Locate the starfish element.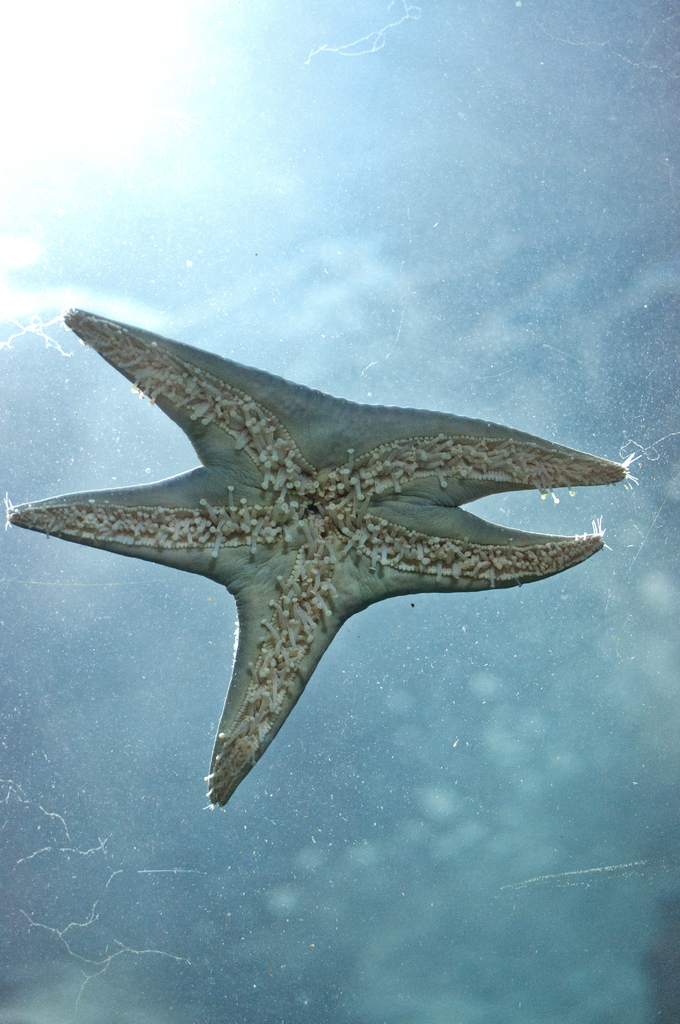
Element bbox: <bbox>4, 304, 633, 806</bbox>.
